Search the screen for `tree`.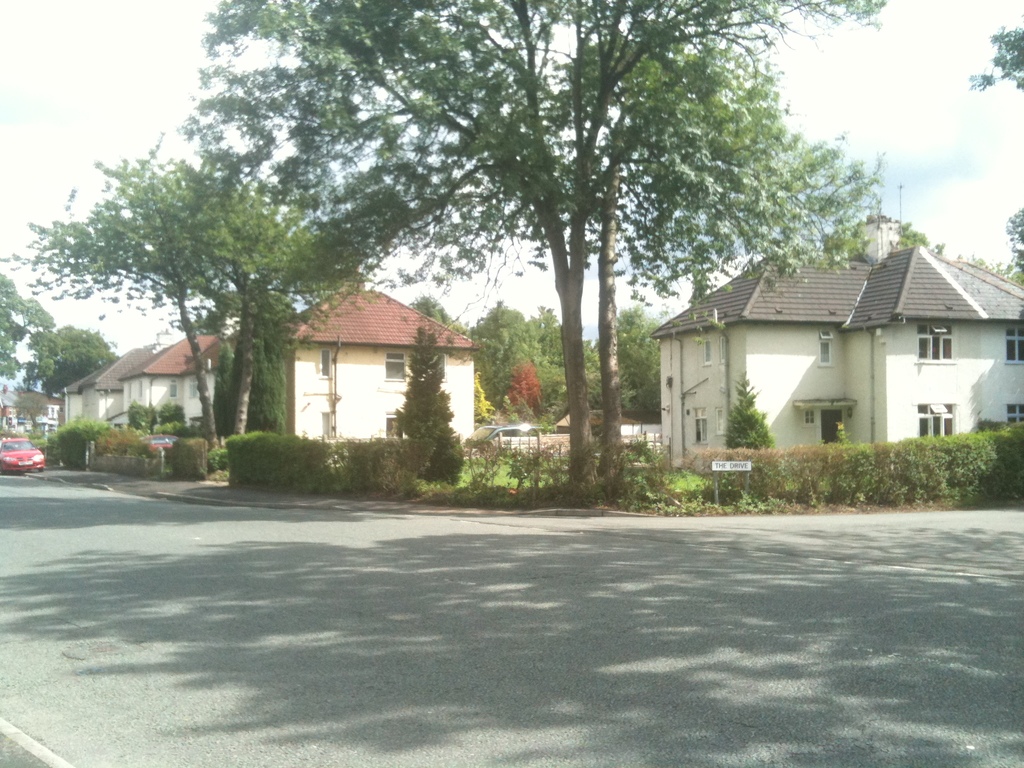
Found at bbox=(0, 127, 309, 458).
